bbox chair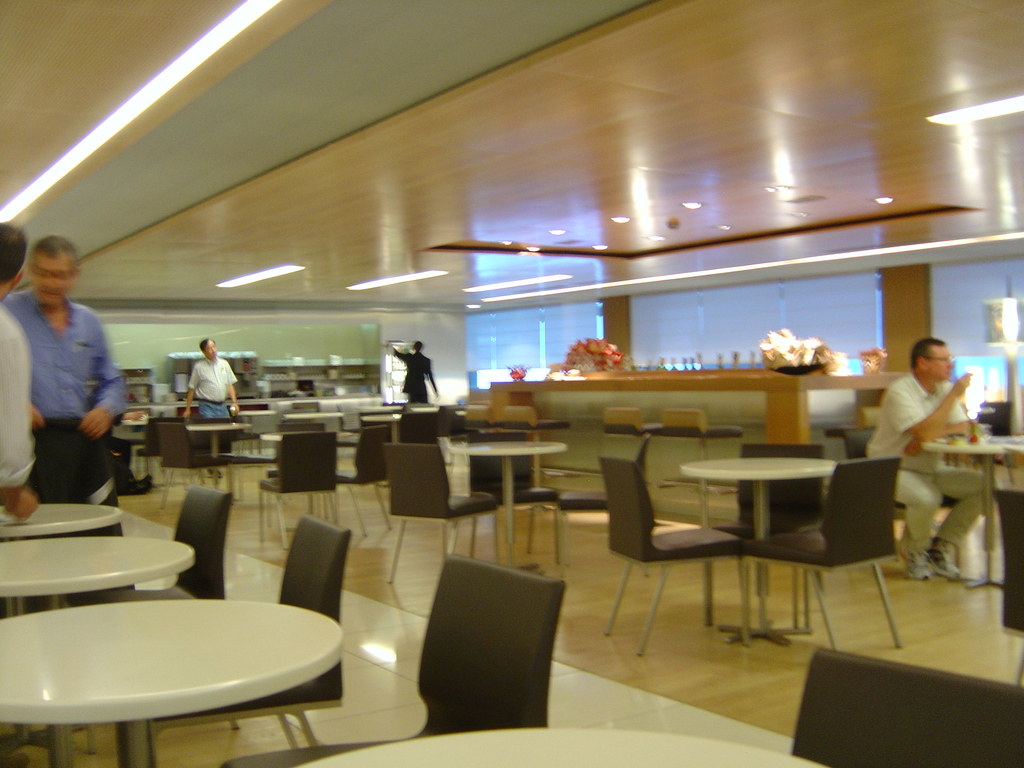
(left=67, top=483, right=243, bottom=733)
